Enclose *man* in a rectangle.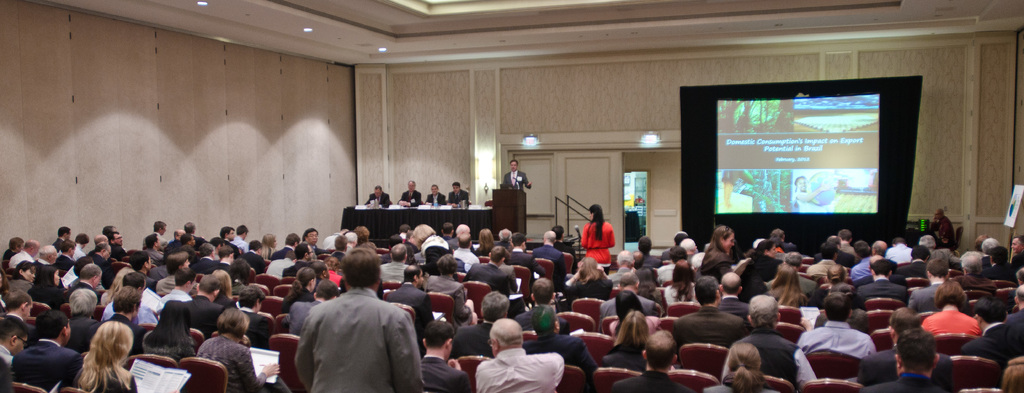
419,320,471,392.
